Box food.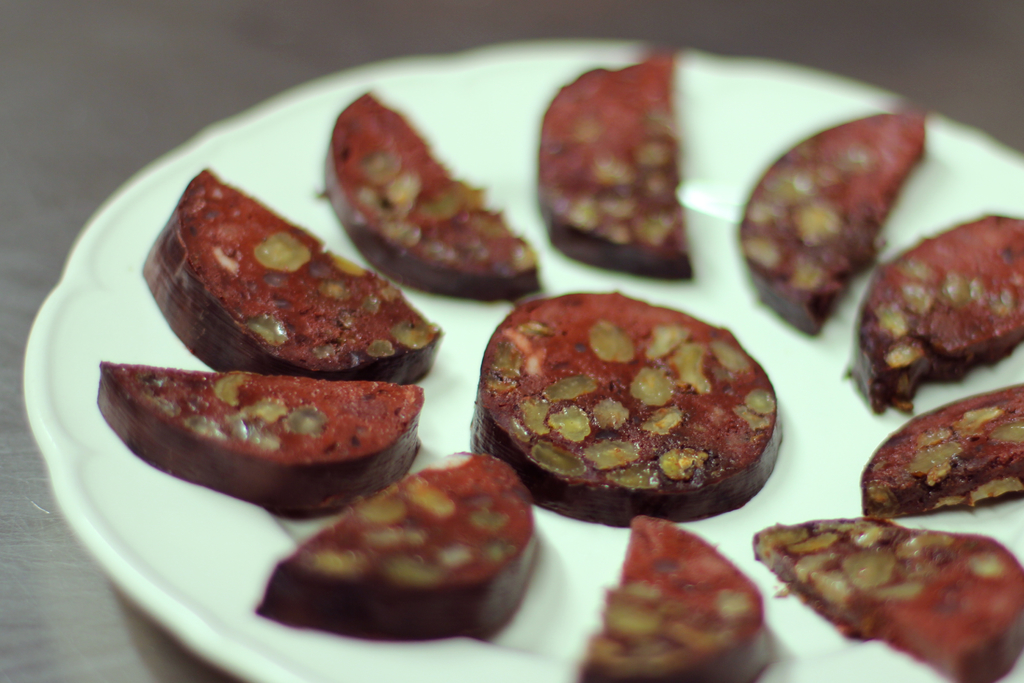
l=255, t=450, r=545, b=646.
